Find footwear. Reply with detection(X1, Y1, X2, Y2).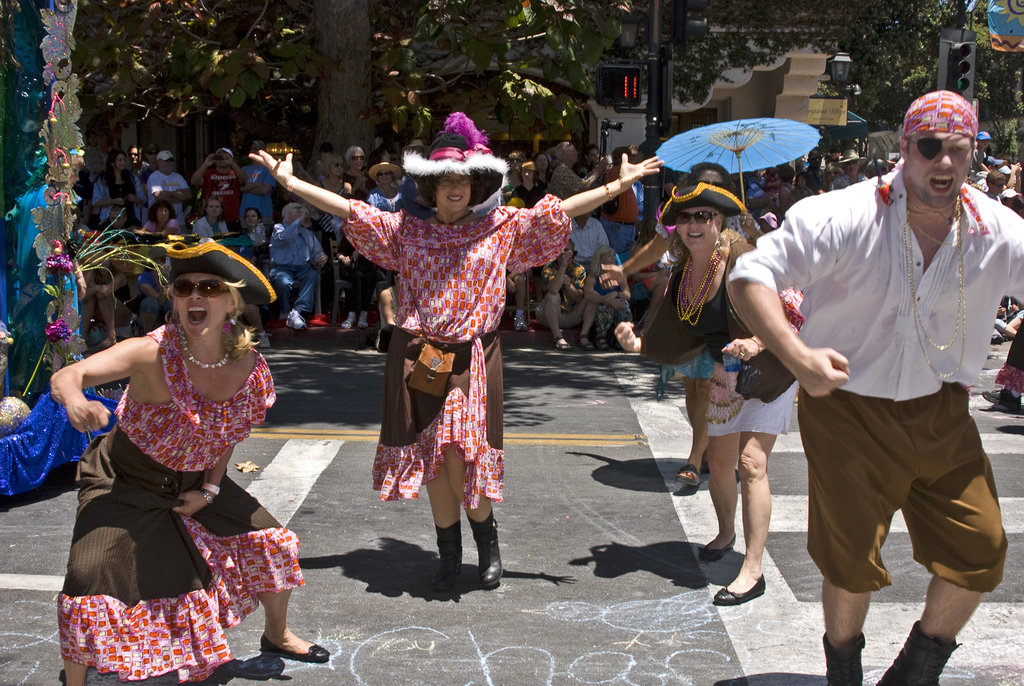
detection(60, 667, 92, 685).
